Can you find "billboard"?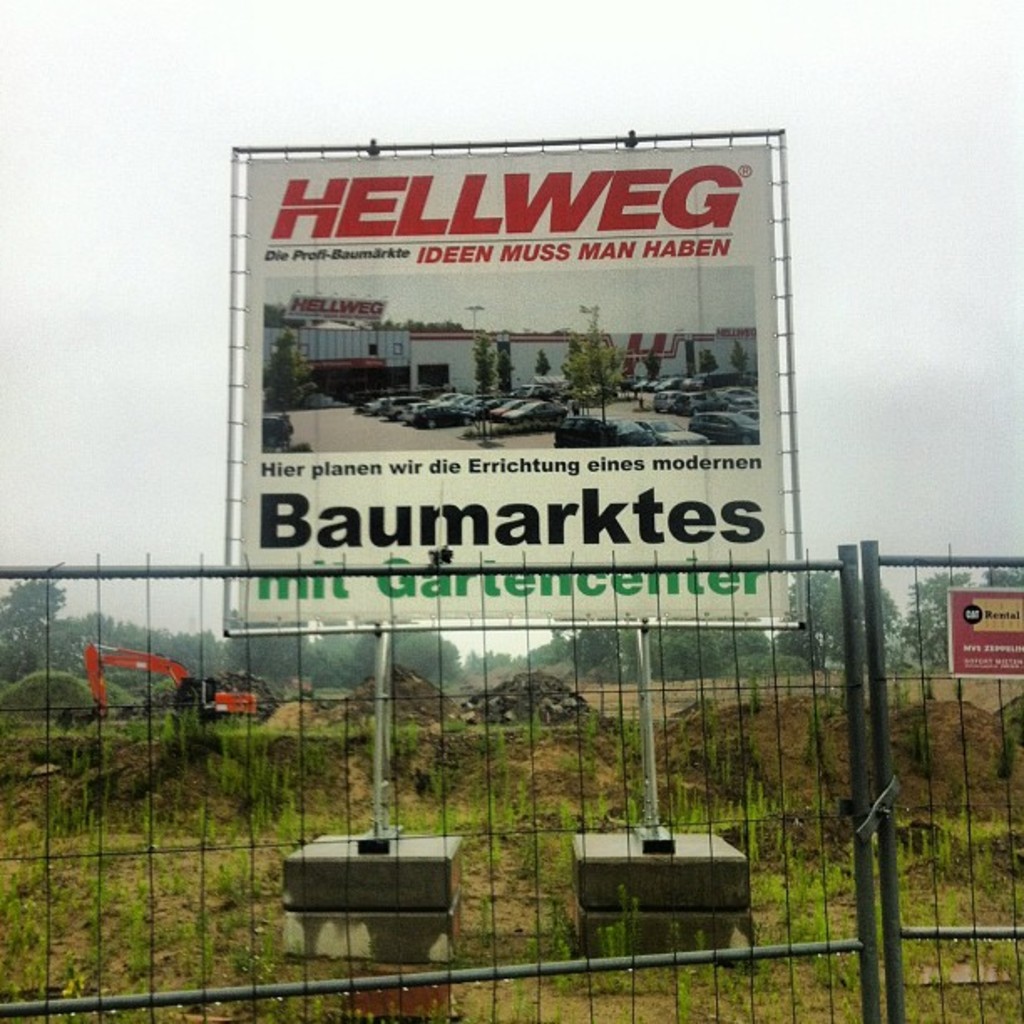
Yes, bounding box: select_region(226, 141, 791, 622).
